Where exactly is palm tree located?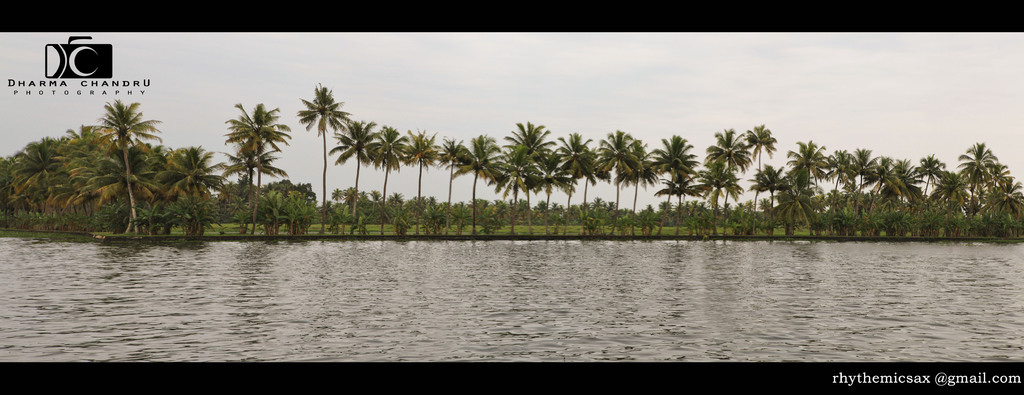
Its bounding box is (left=404, top=128, right=439, bottom=231).
